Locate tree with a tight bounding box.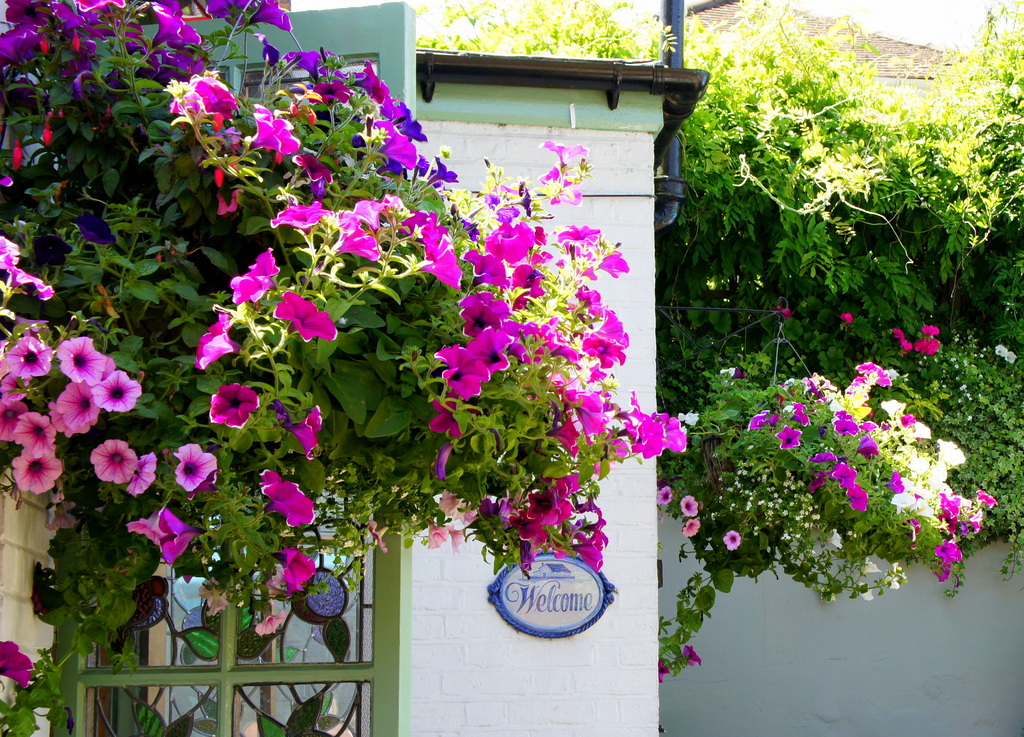
[0,0,690,736].
